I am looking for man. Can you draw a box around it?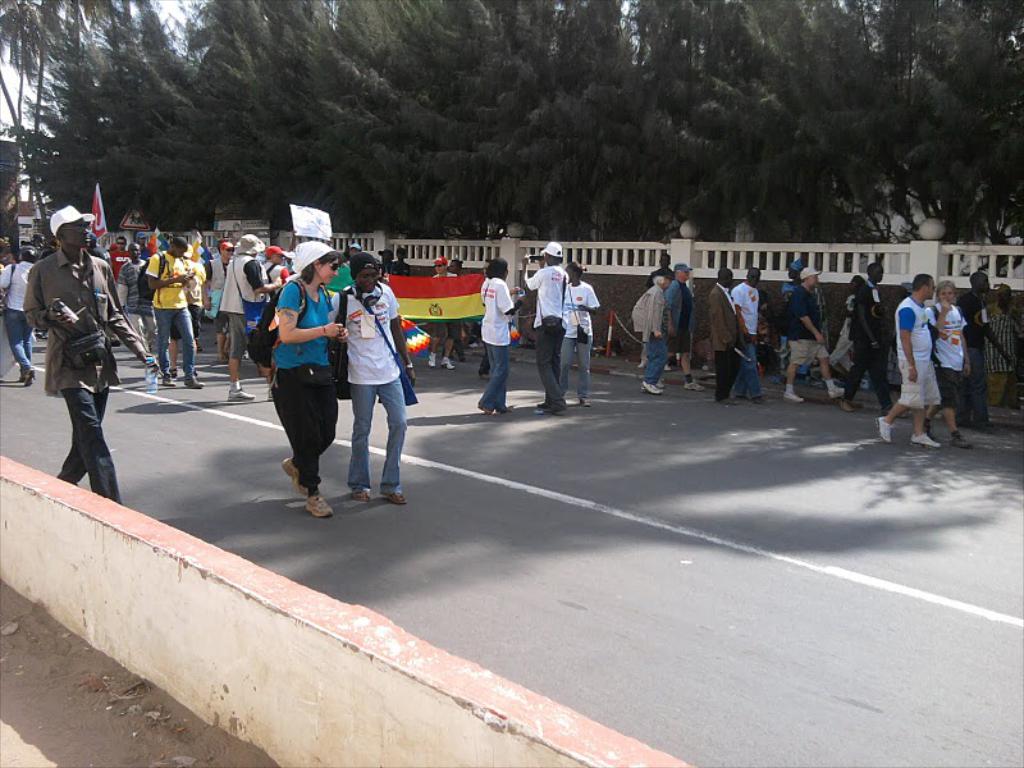
Sure, the bounding box is bbox(19, 206, 123, 490).
